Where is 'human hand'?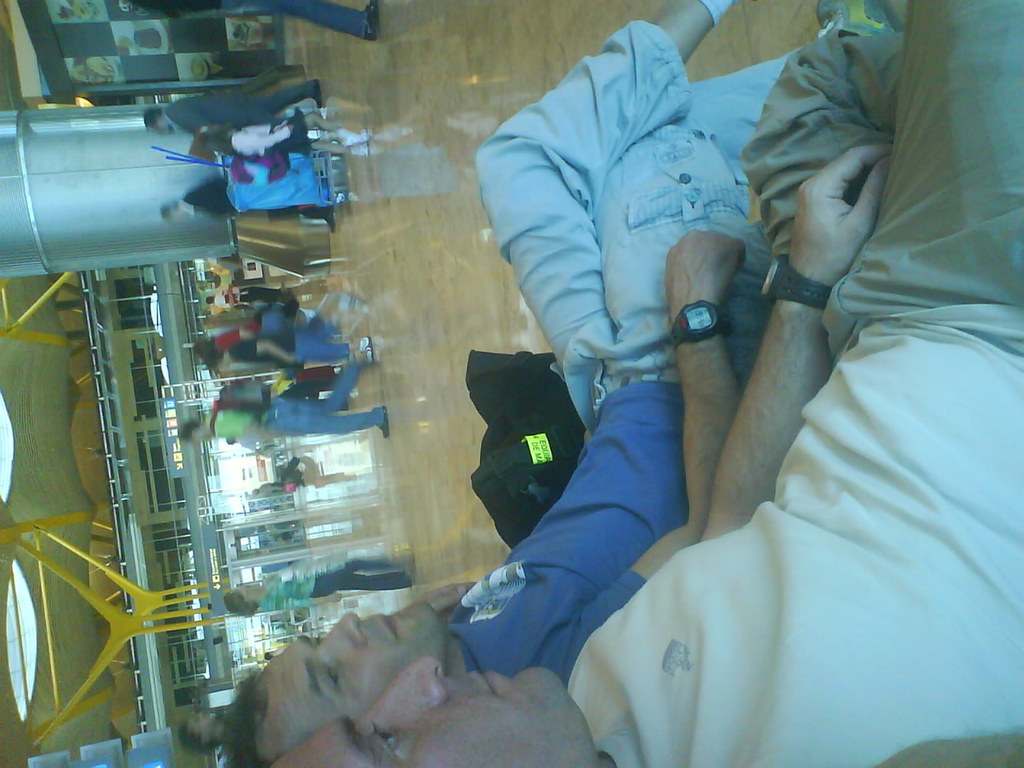
left=411, top=578, right=475, bottom=626.
